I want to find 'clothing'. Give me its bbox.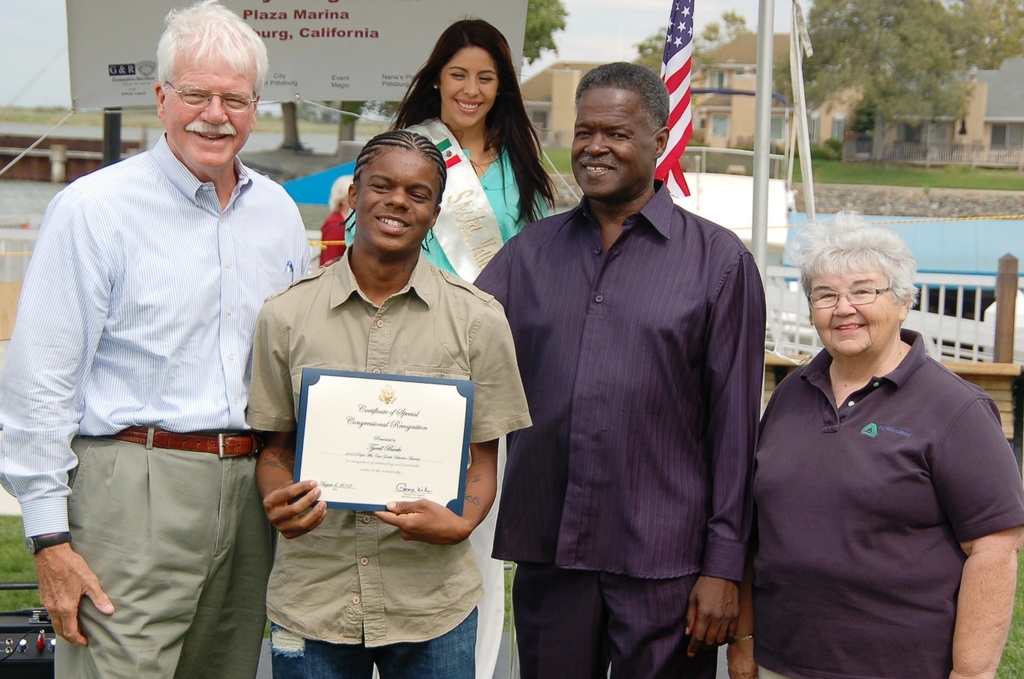
left=749, top=317, right=1023, bottom=678.
